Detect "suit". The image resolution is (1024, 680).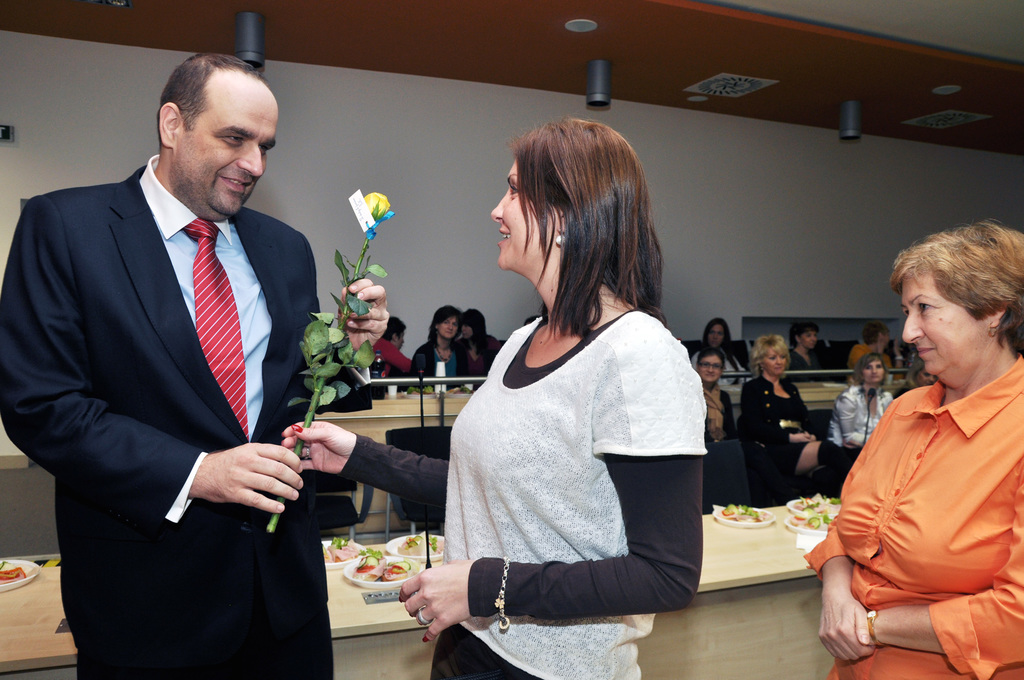
(20, 62, 338, 678).
